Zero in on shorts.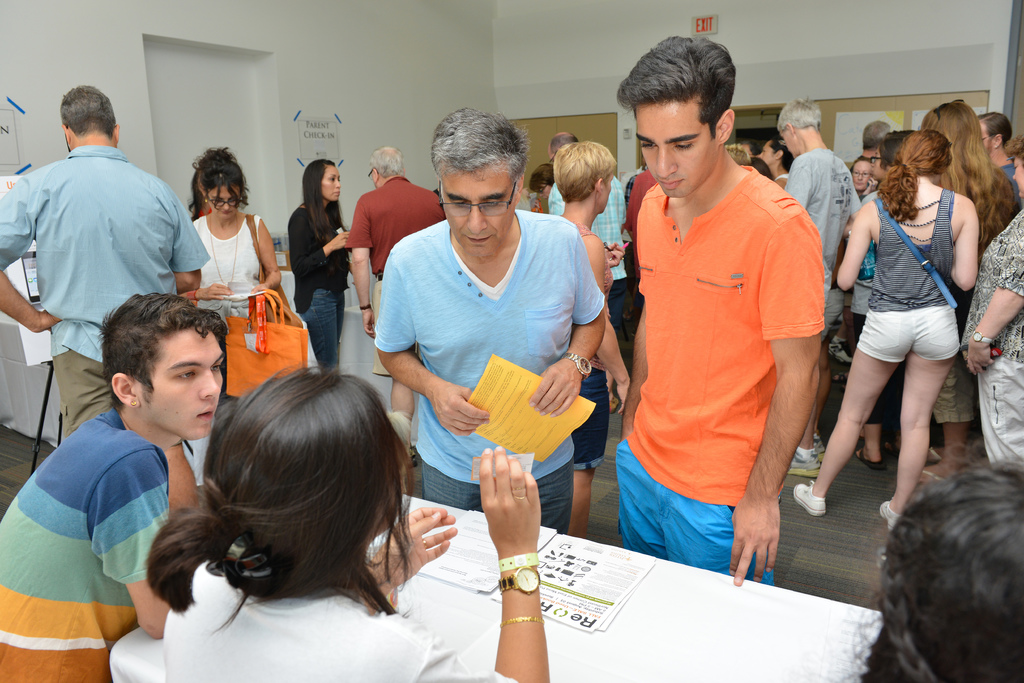
Zeroed in: bbox=(975, 364, 1023, 465).
